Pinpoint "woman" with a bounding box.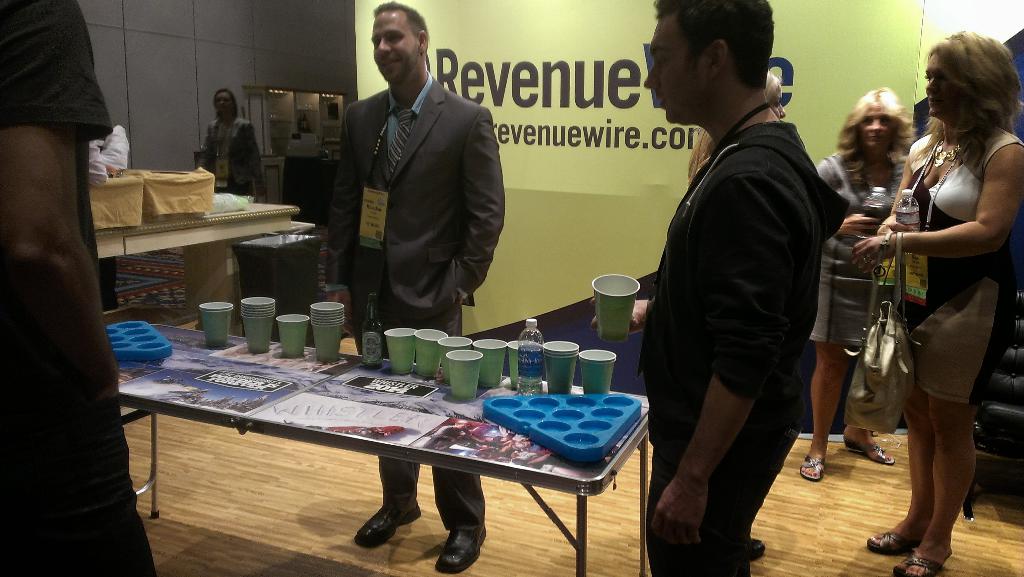
l=847, t=42, r=1008, b=545.
